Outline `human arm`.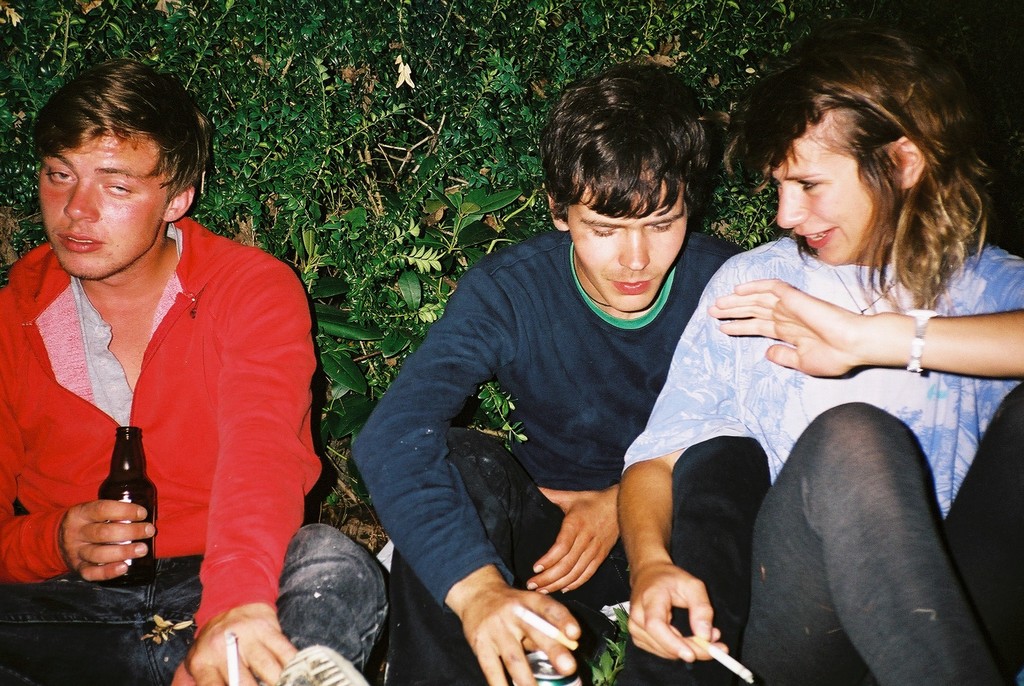
Outline: [x1=515, y1=225, x2=714, y2=586].
